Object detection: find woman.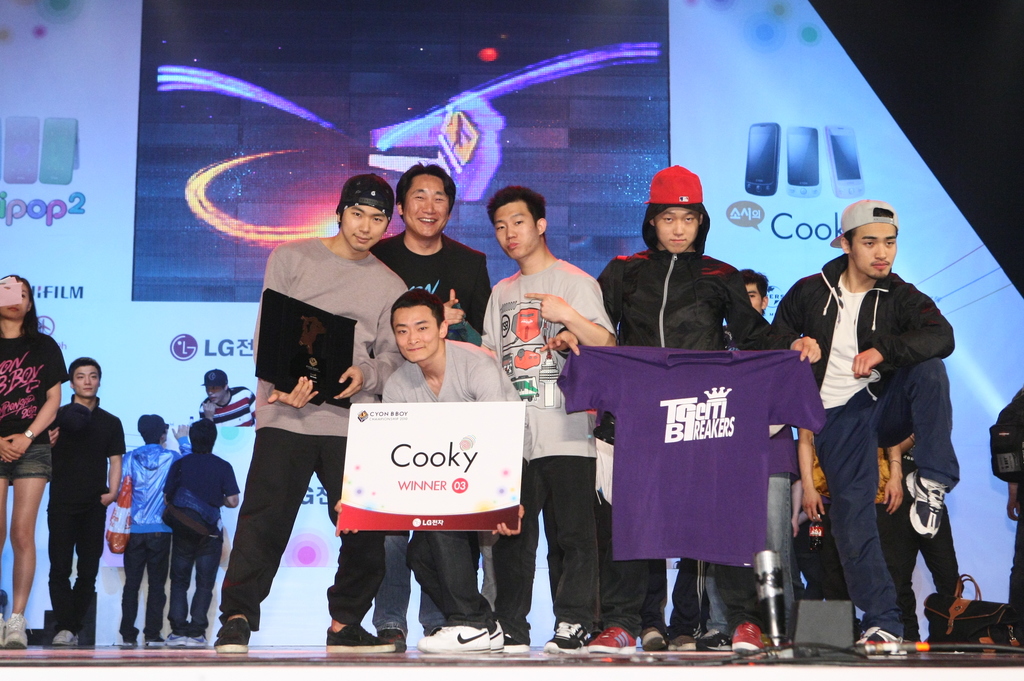
<box>0,271,69,647</box>.
